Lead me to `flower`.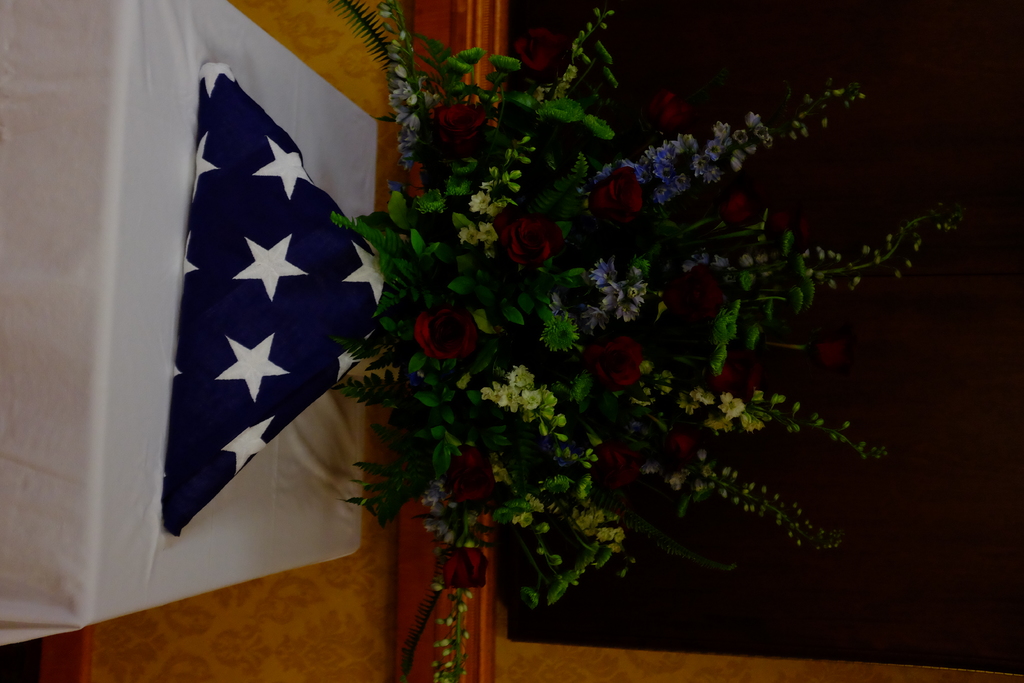
Lead to BBox(589, 168, 645, 231).
